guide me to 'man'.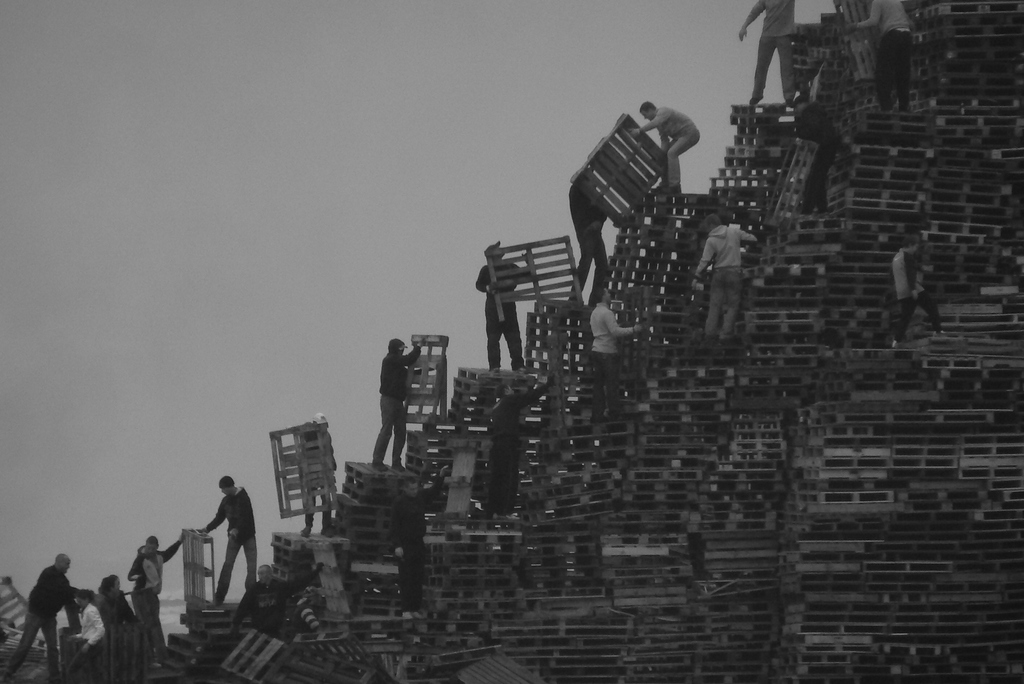
Guidance: bbox=(892, 235, 945, 349).
